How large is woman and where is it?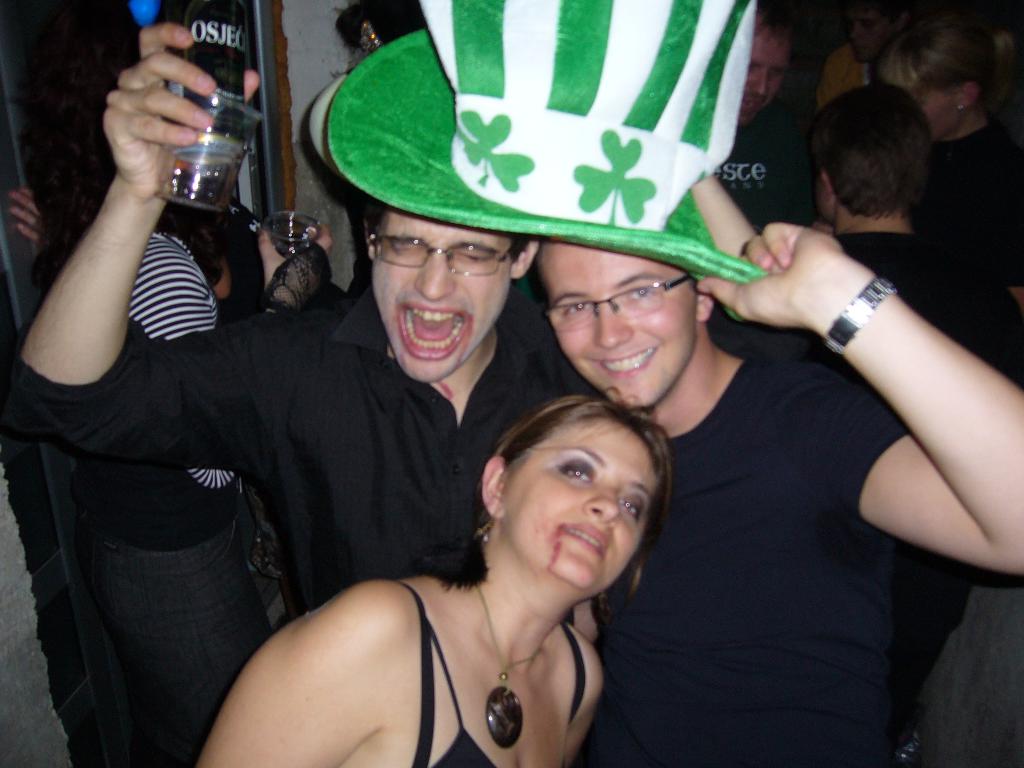
Bounding box: <bbox>874, 9, 1023, 312</bbox>.
